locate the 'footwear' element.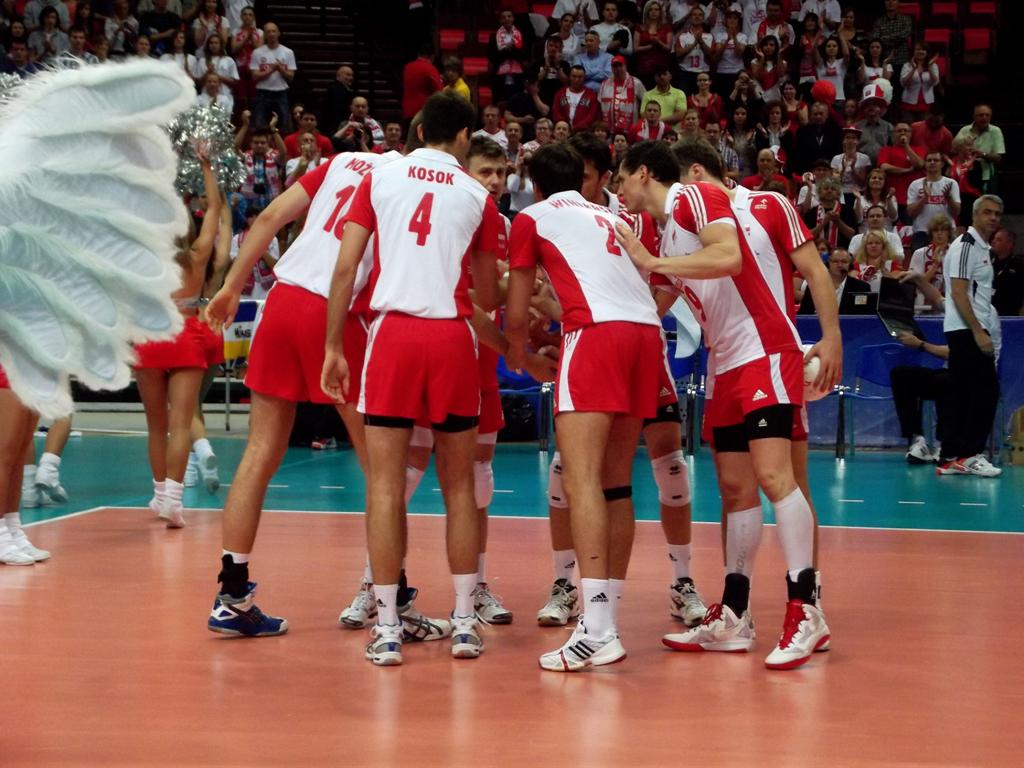
Element bbox: {"left": 405, "top": 607, "right": 456, "bottom": 640}.
